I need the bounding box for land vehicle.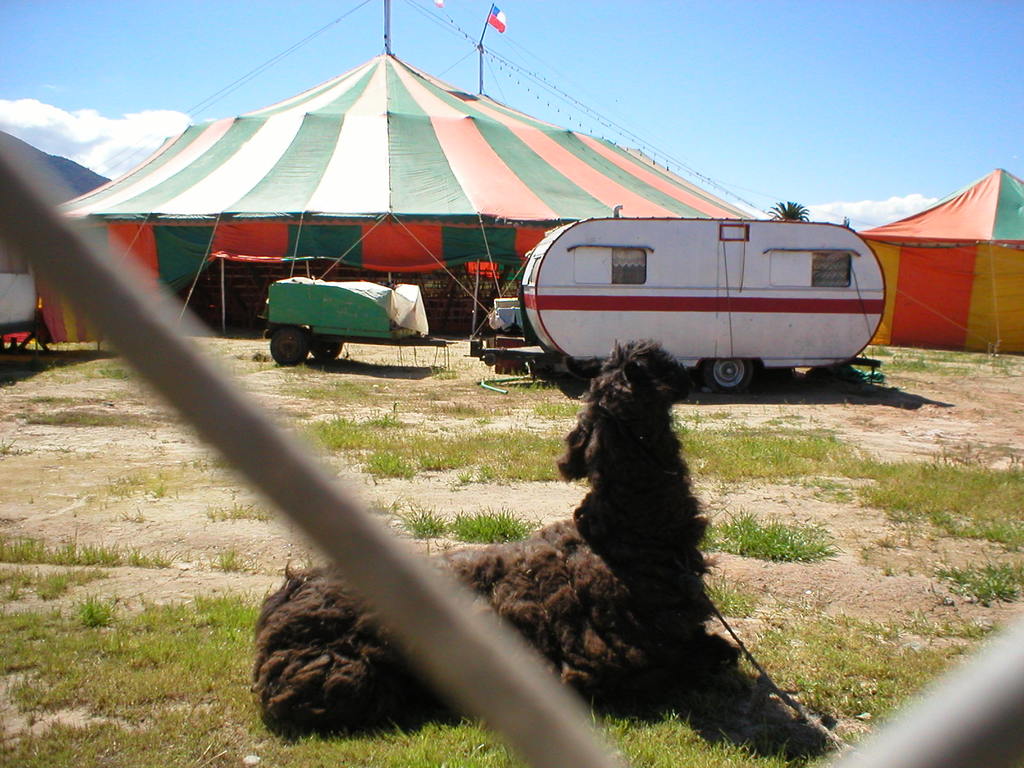
Here it is: {"x1": 461, "y1": 207, "x2": 901, "y2": 390}.
